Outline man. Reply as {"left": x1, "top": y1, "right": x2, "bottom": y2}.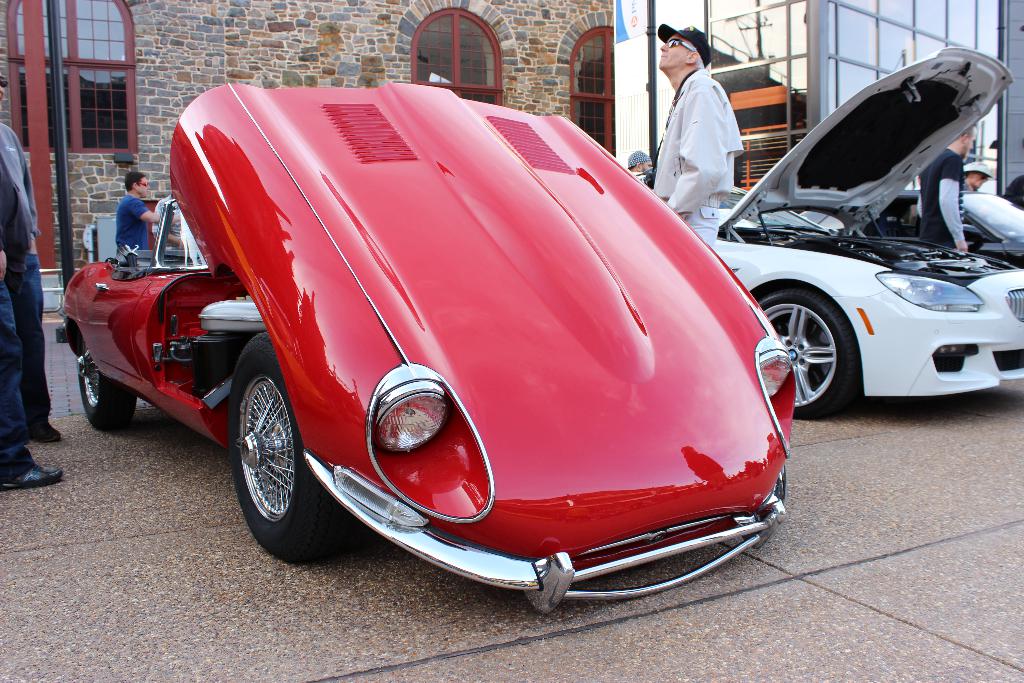
{"left": 111, "top": 172, "right": 166, "bottom": 262}.
